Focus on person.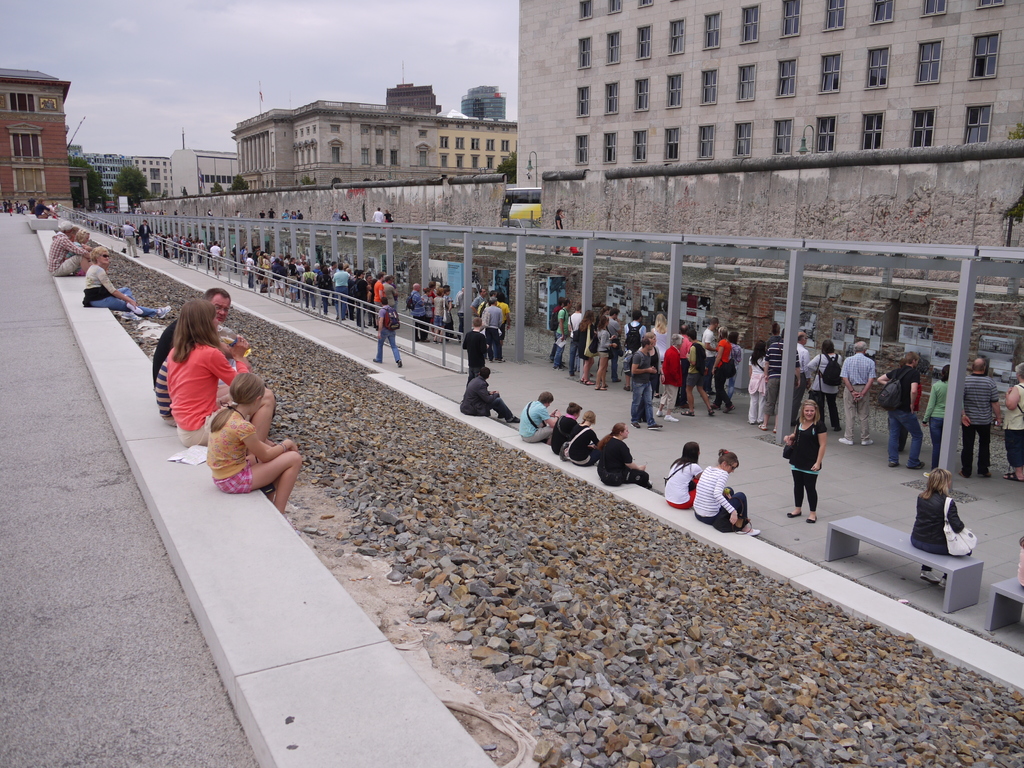
Focused at Rect(804, 342, 847, 432).
